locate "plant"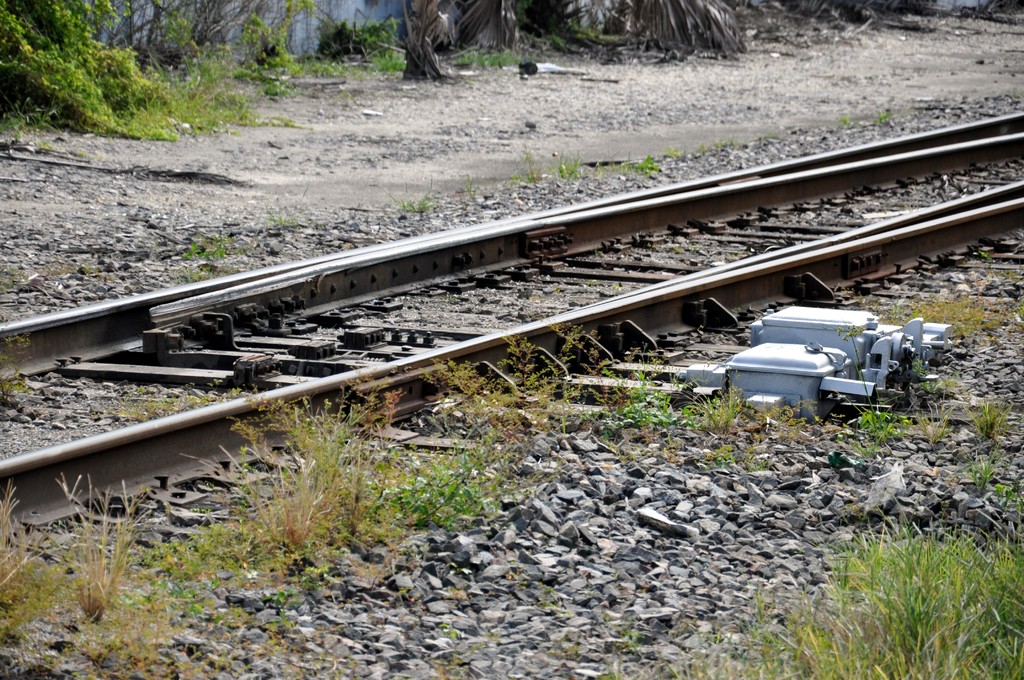
region(626, 154, 660, 174)
